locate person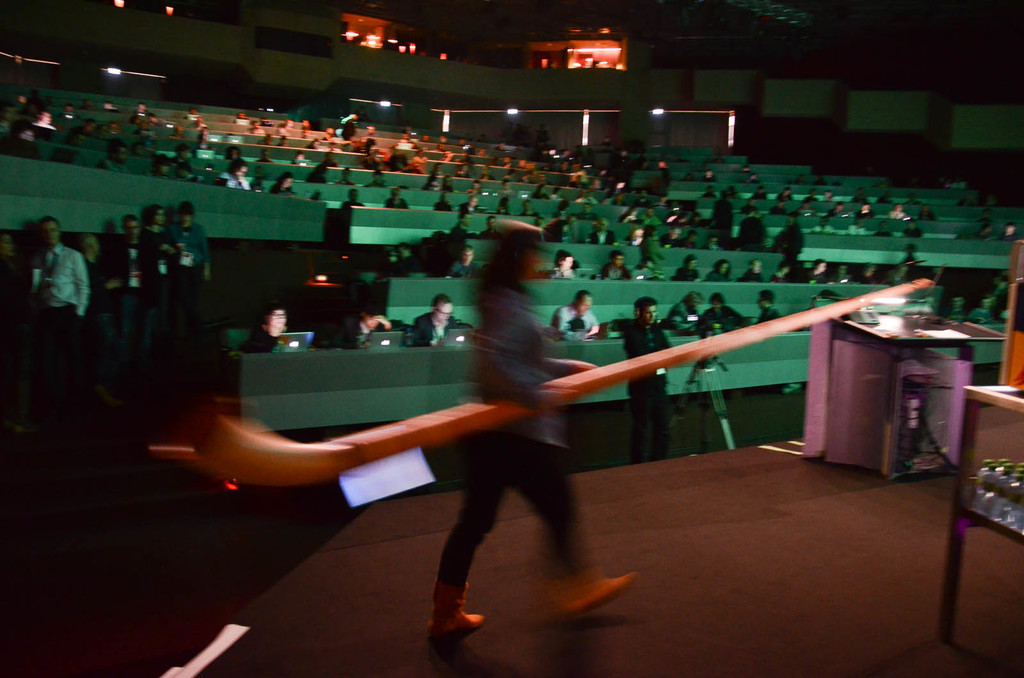
bbox=(338, 166, 355, 185)
